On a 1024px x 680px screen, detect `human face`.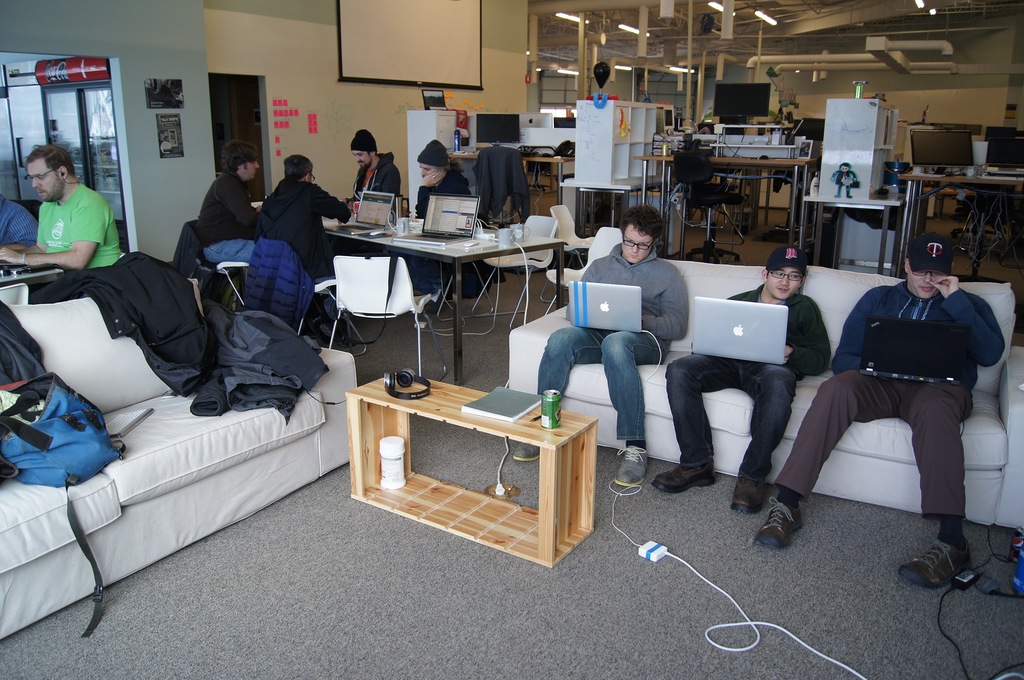
<box>354,153,370,170</box>.
